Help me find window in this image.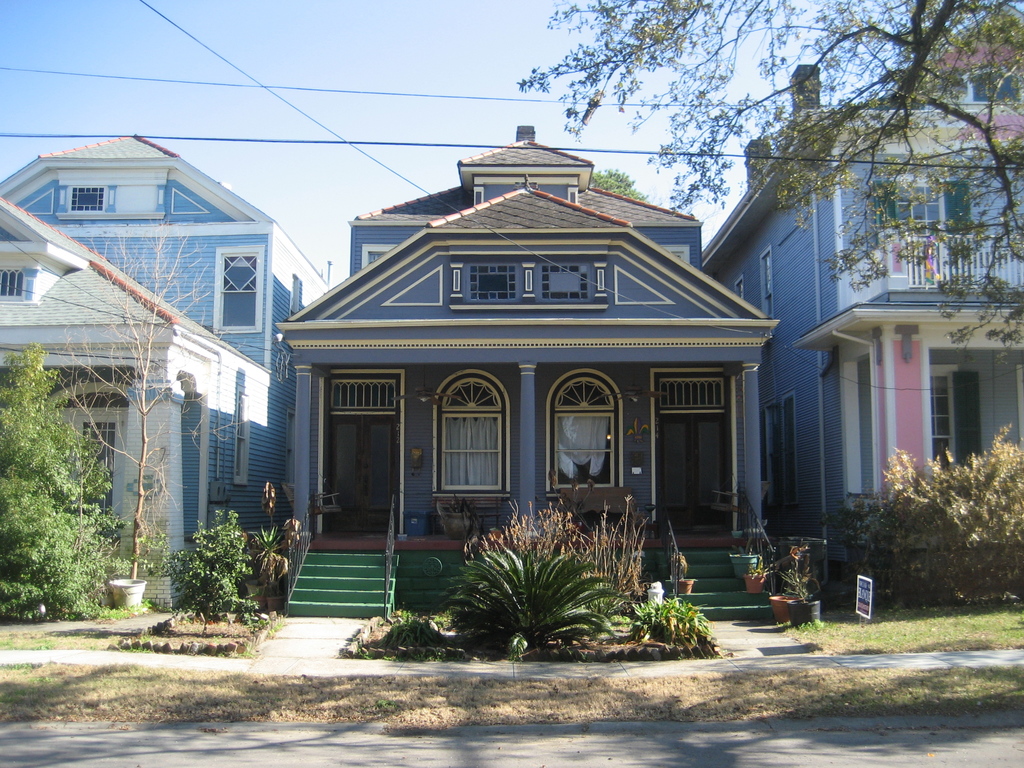
Found it: bbox=(285, 415, 297, 487).
